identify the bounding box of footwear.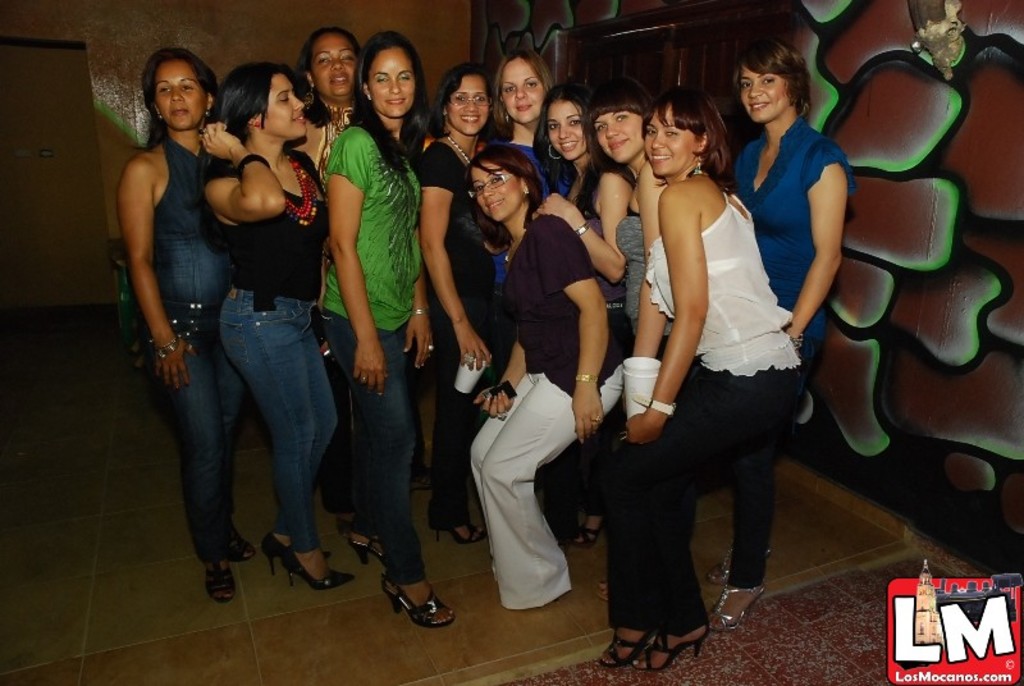
region(714, 541, 773, 580).
